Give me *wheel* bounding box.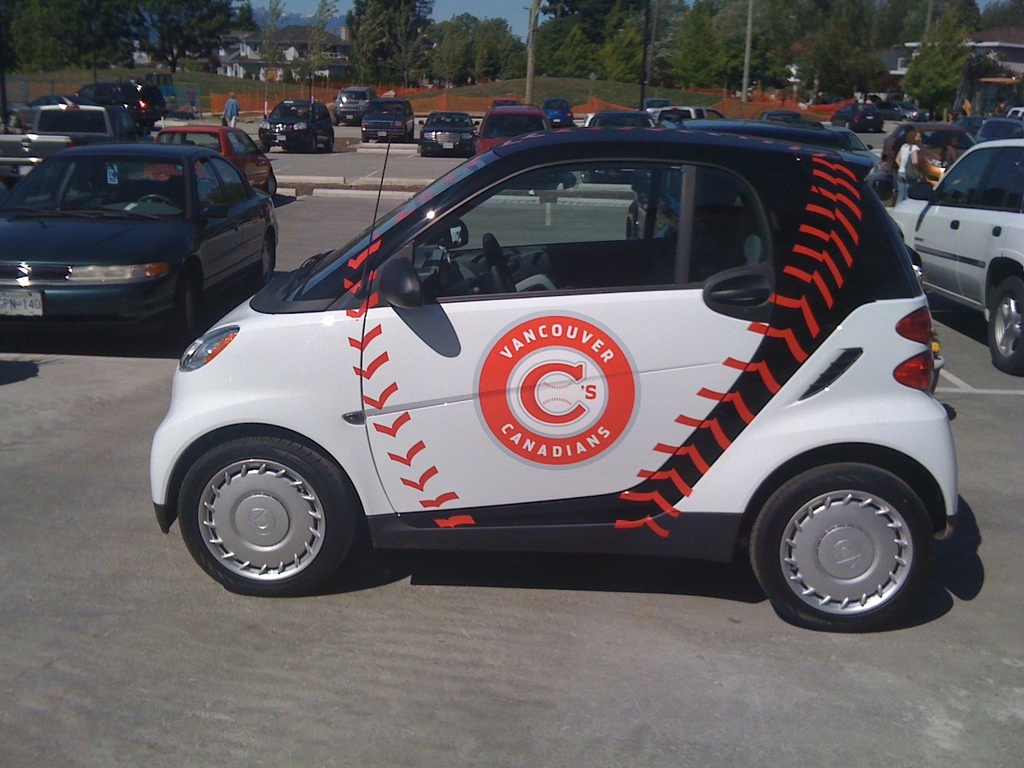
177,429,364,597.
